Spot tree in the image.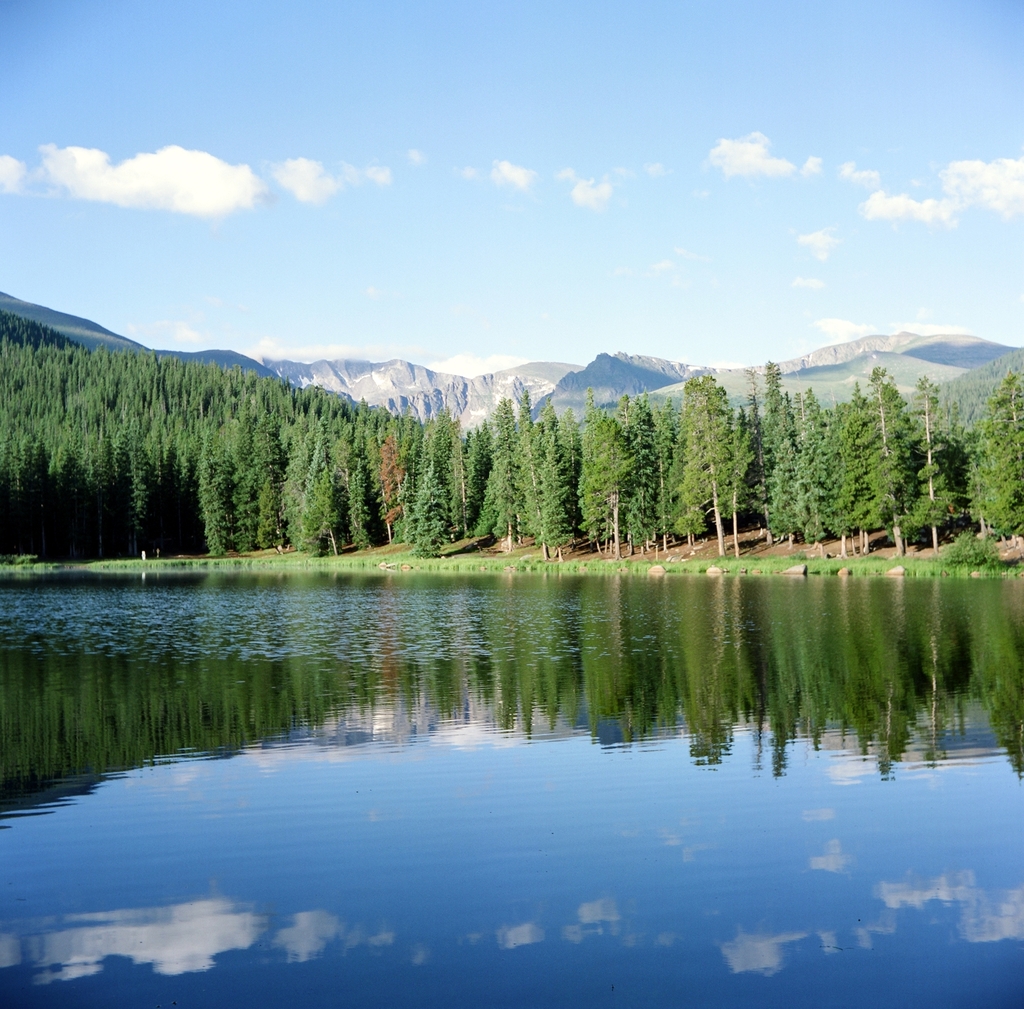
tree found at select_region(807, 337, 1002, 551).
